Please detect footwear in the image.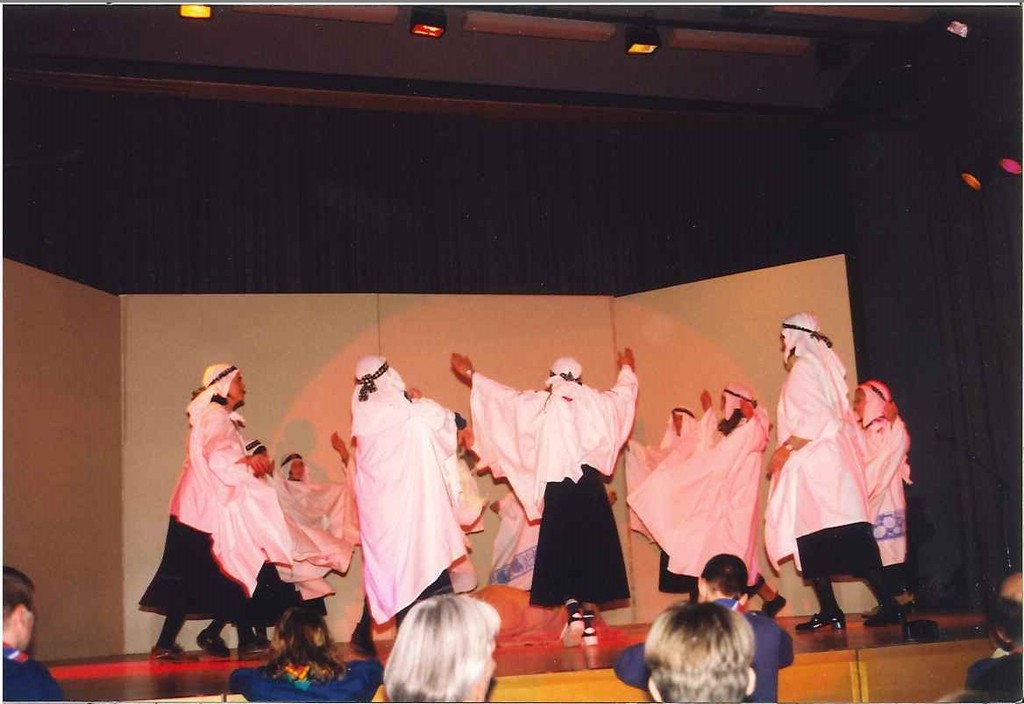
x1=903 y1=602 x2=919 y2=623.
